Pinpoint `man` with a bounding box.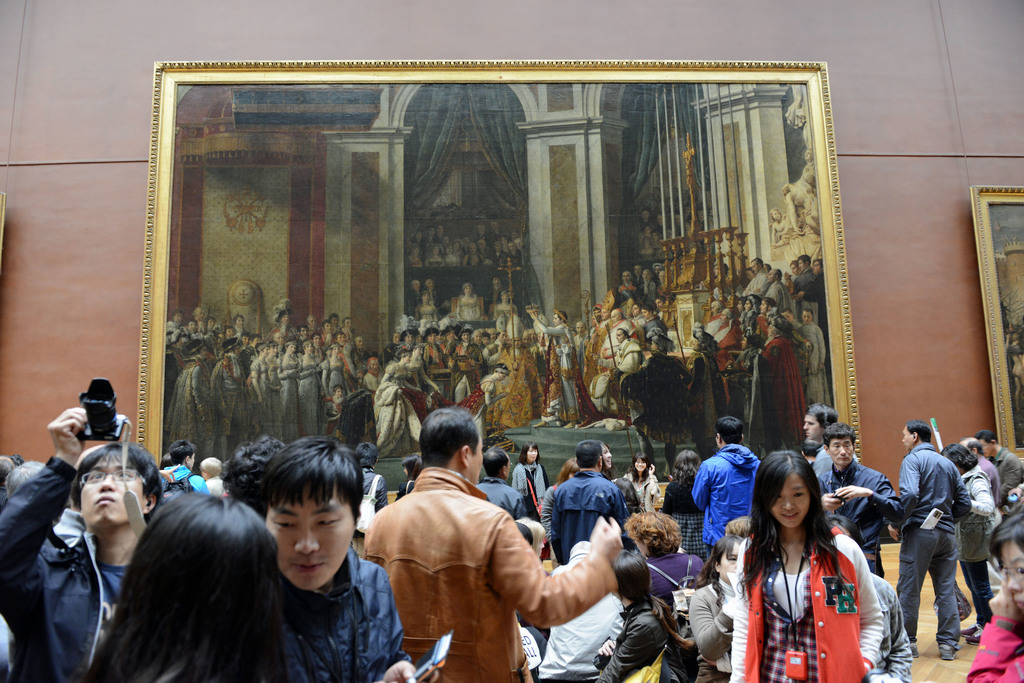
[819, 424, 899, 577].
